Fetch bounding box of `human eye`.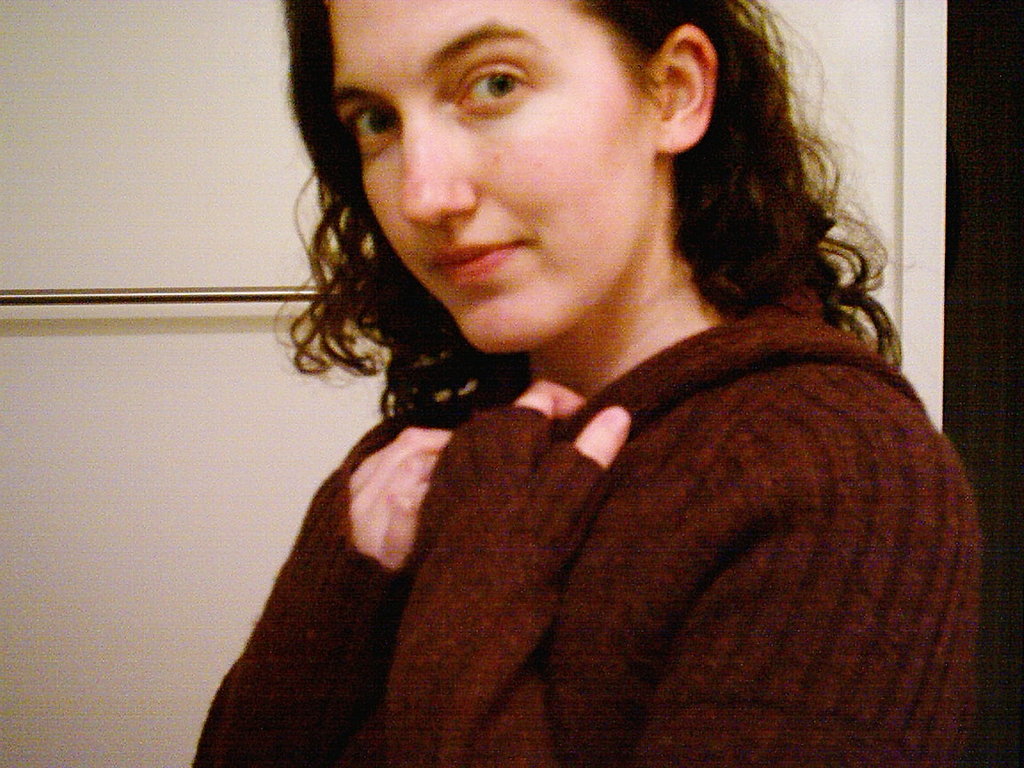
Bbox: 451/60/537/114.
